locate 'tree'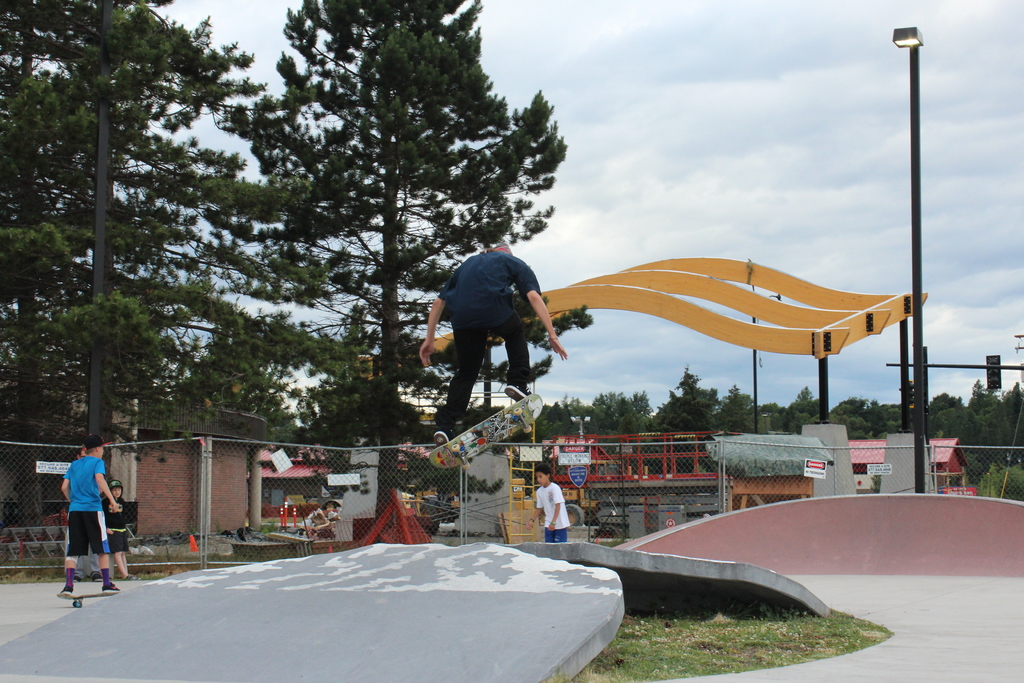
locate(875, 397, 904, 431)
